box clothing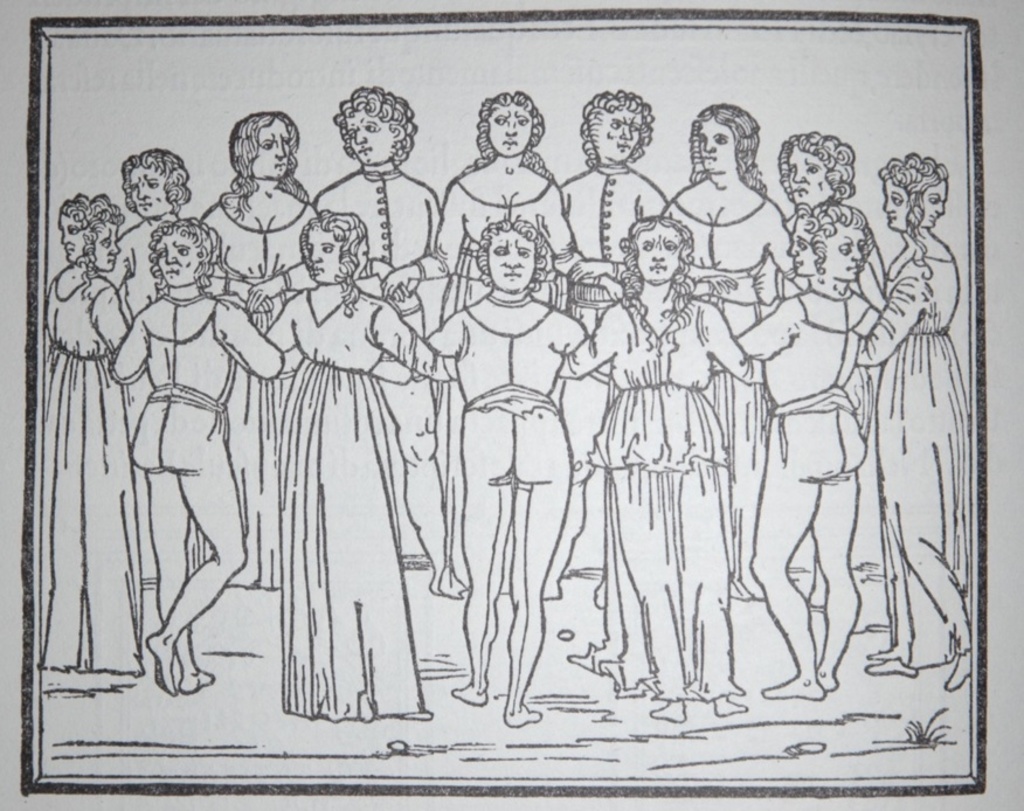
pyautogui.locateOnScreen(566, 279, 725, 477)
